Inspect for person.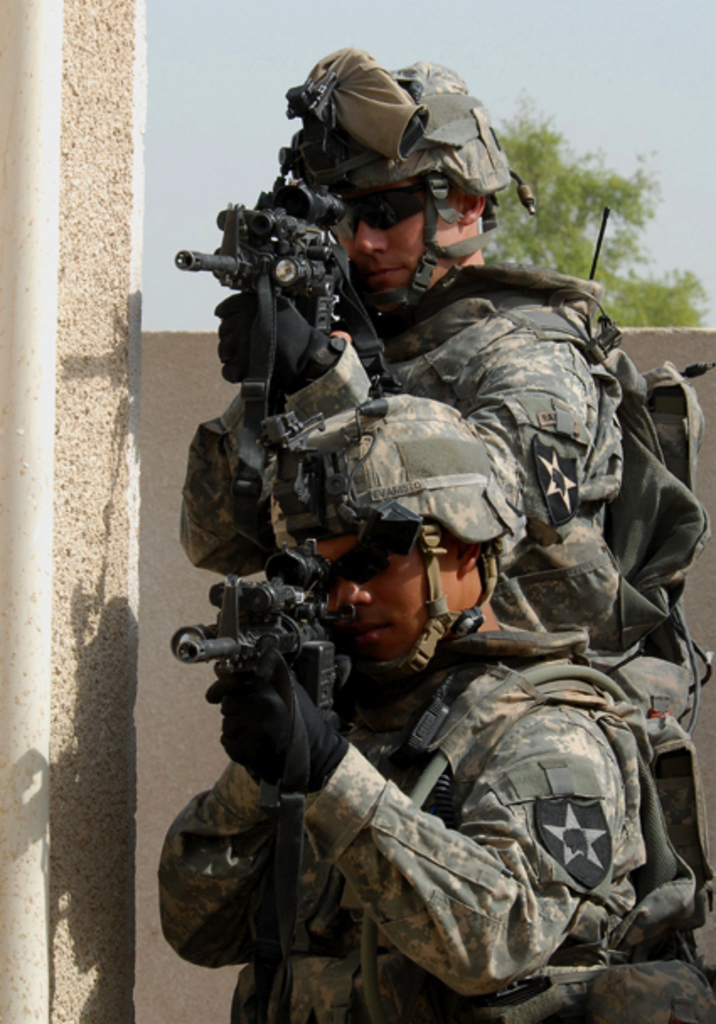
Inspection: l=177, t=45, r=665, b=672.
